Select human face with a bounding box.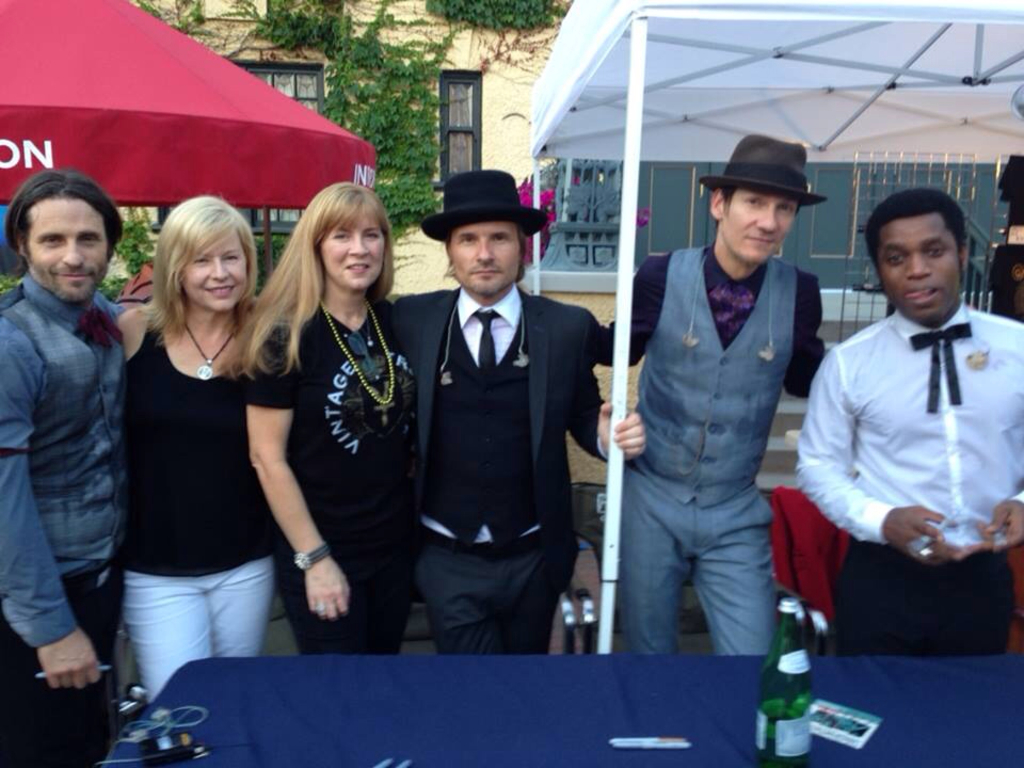
<box>447,222,524,294</box>.
